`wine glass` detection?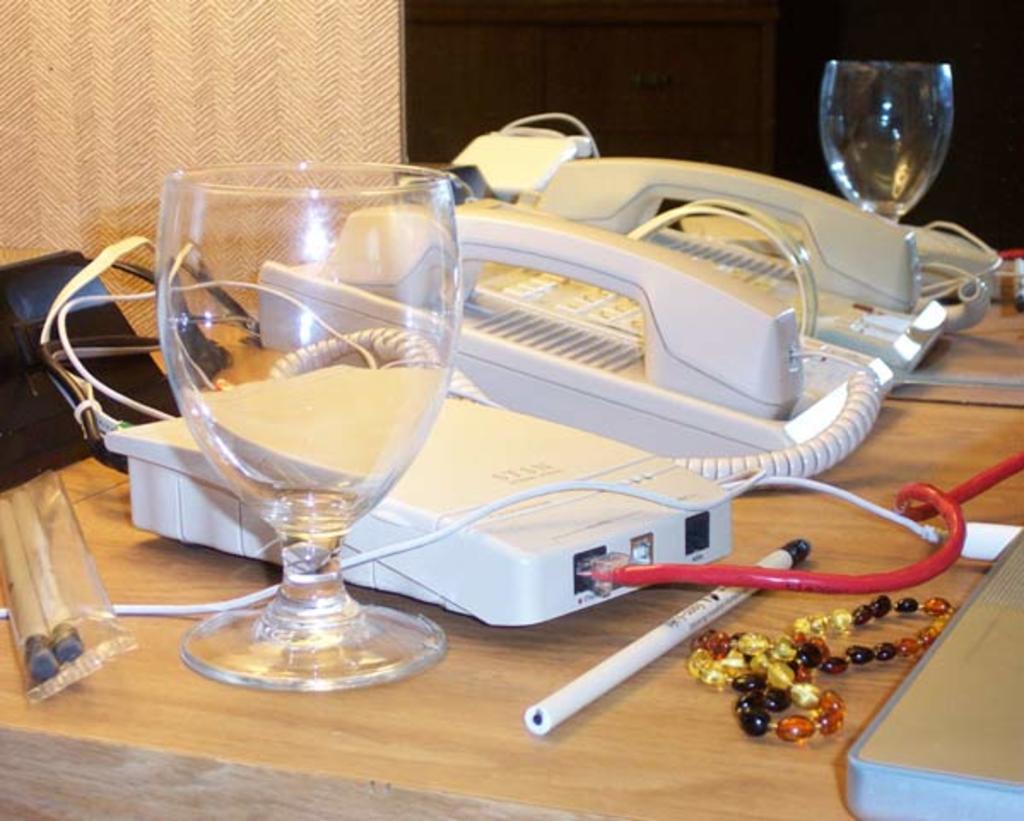
{"x1": 147, "y1": 149, "x2": 460, "y2": 682}
